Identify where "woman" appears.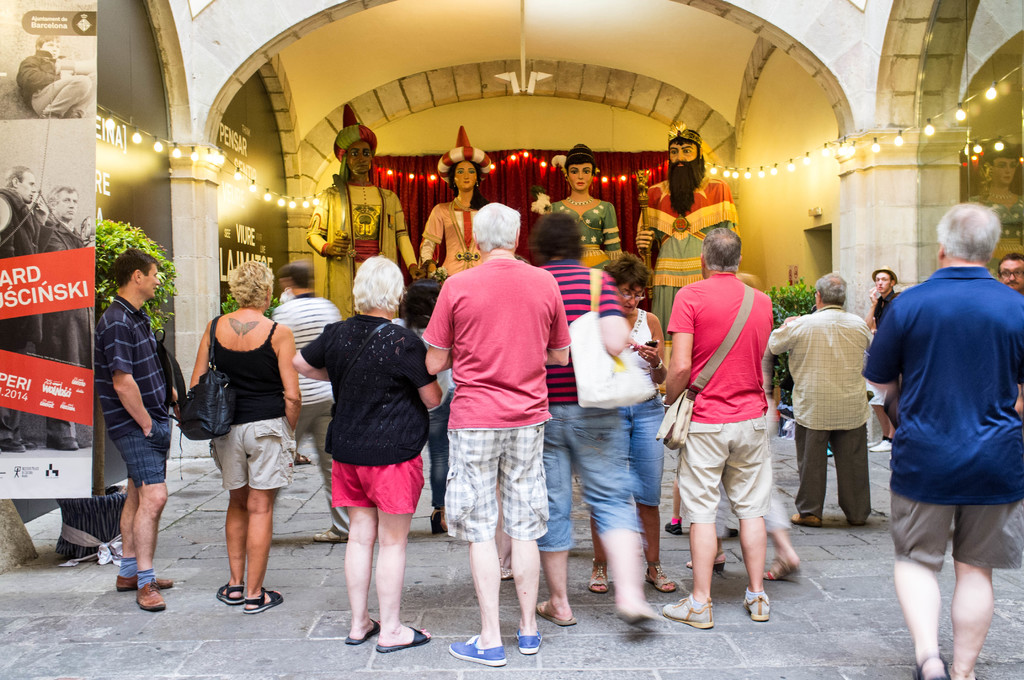
Appears at [962, 142, 1023, 279].
